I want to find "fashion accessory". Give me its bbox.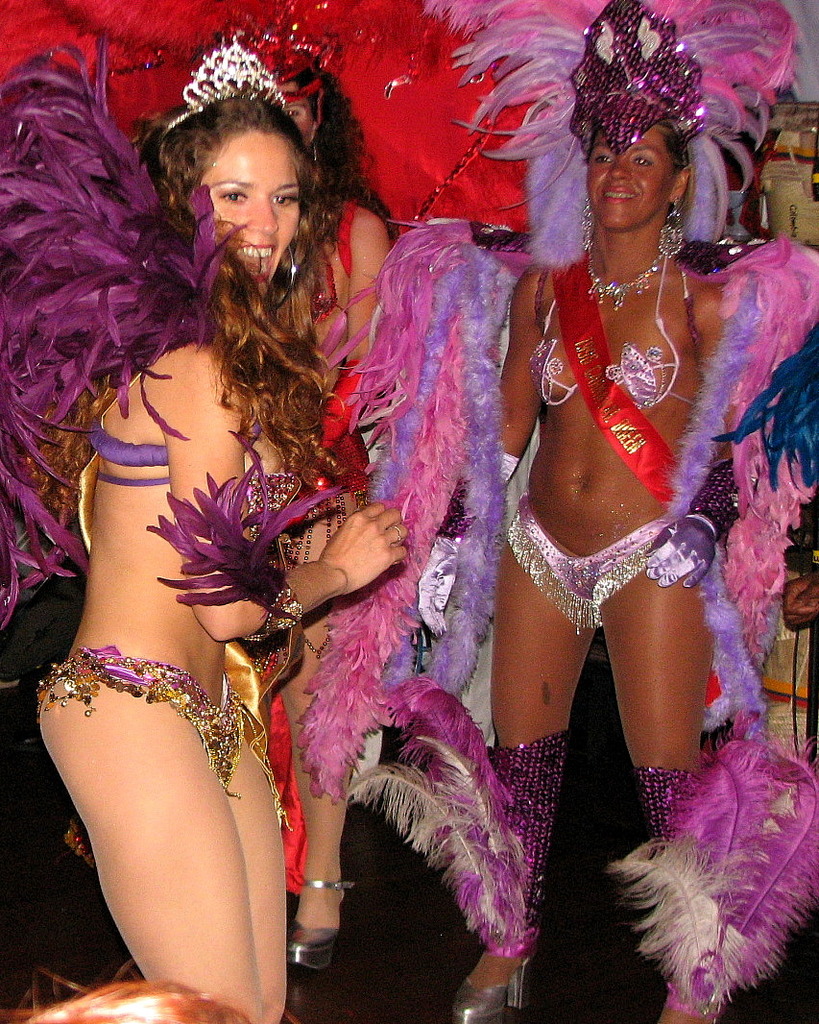
(x1=657, y1=201, x2=685, y2=258).
